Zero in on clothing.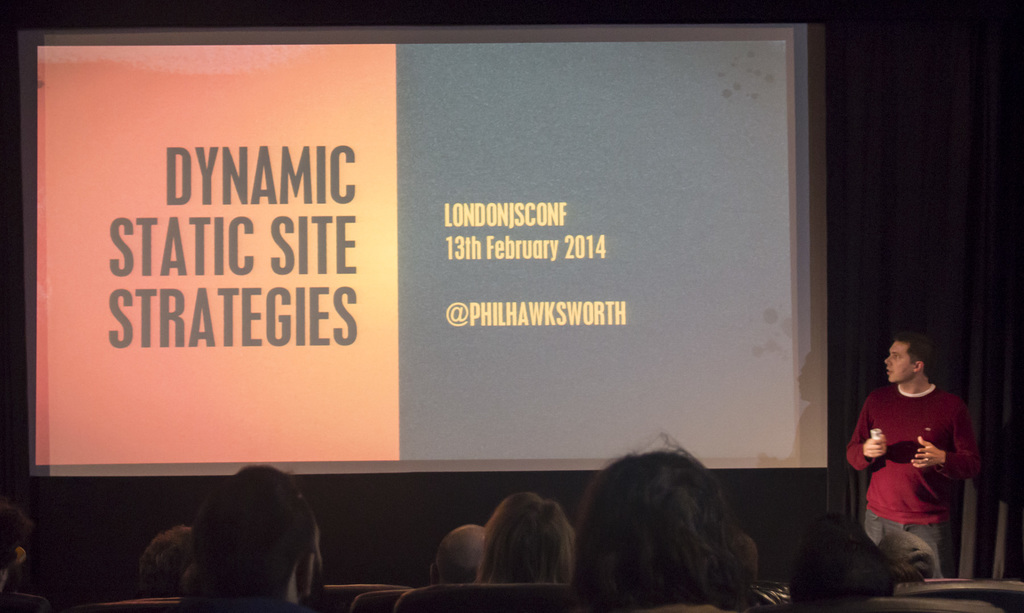
Zeroed in: detection(850, 374, 970, 556).
